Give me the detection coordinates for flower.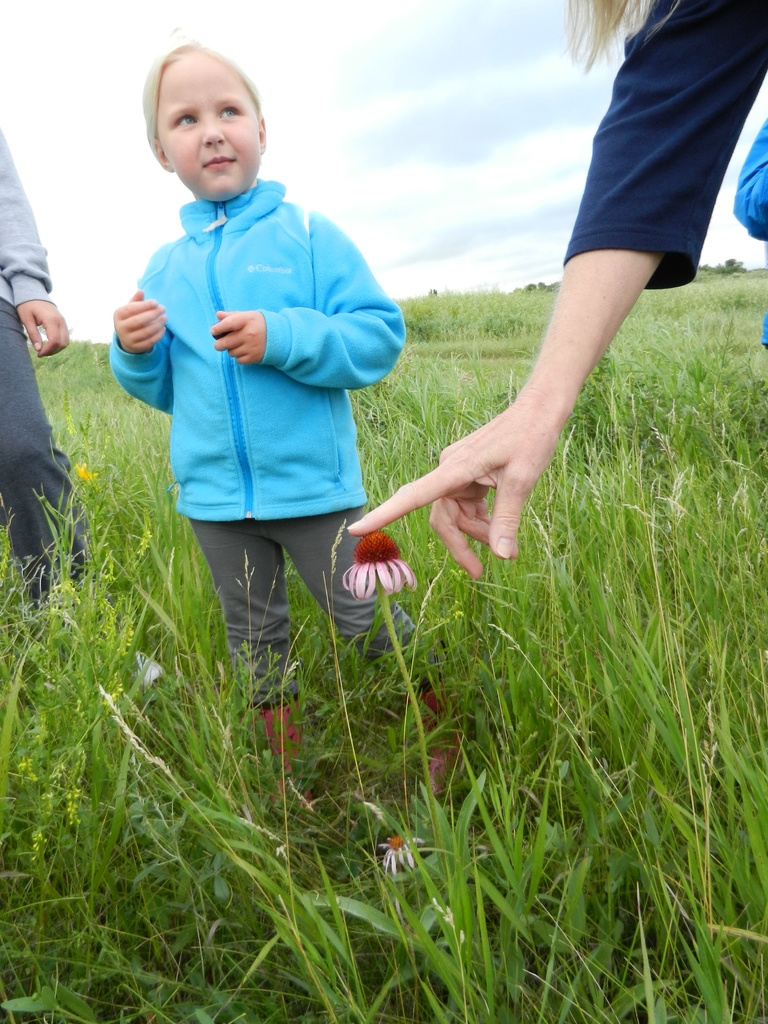
box=[337, 533, 408, 594].
